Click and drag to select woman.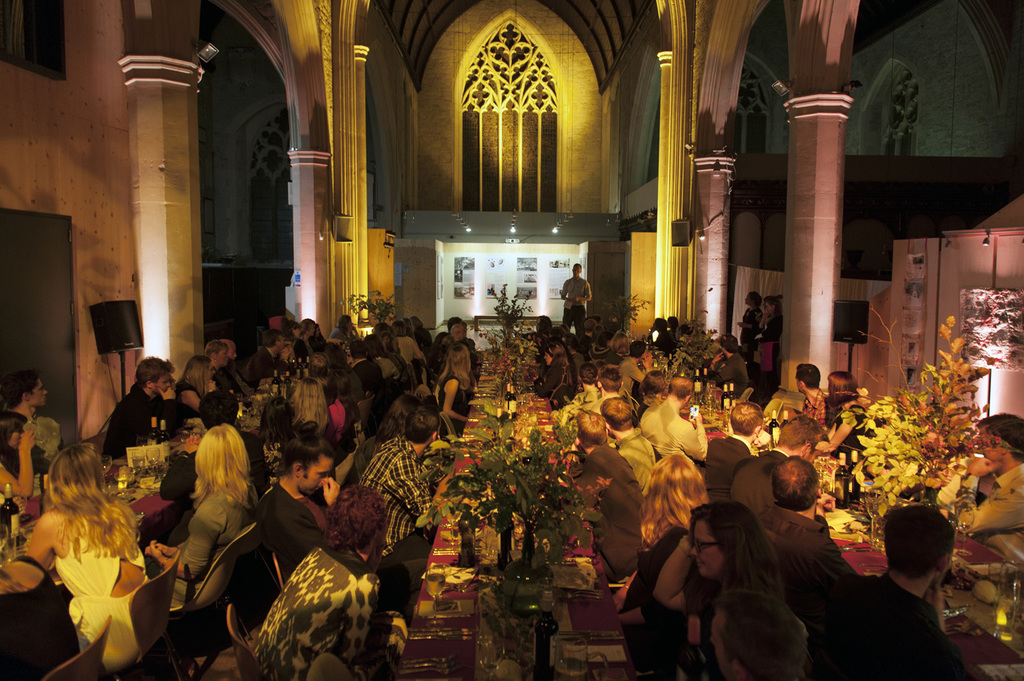
Selection: 647/503/786/672.
